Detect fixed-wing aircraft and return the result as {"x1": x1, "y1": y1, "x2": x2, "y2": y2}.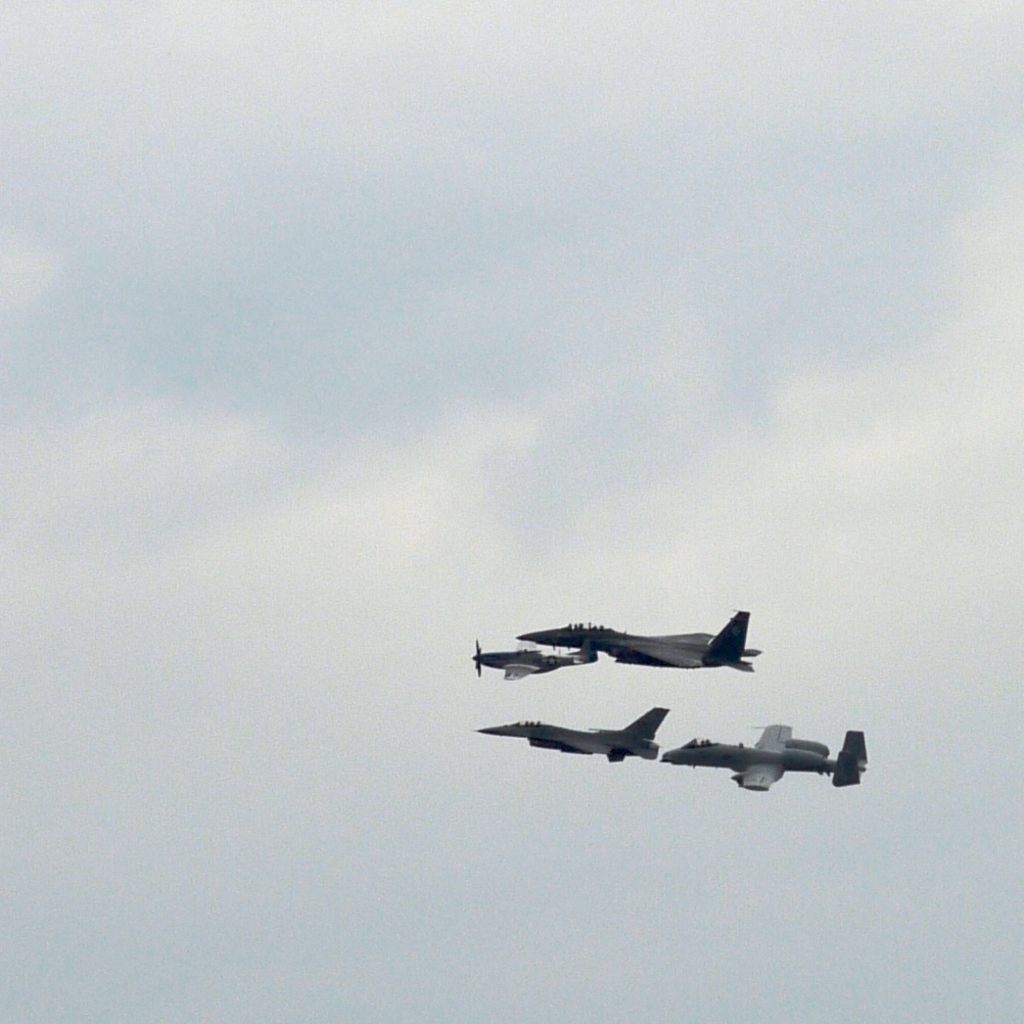
{"x1": 456, "y1": 597, "x2": 756, "y2": 679}.
